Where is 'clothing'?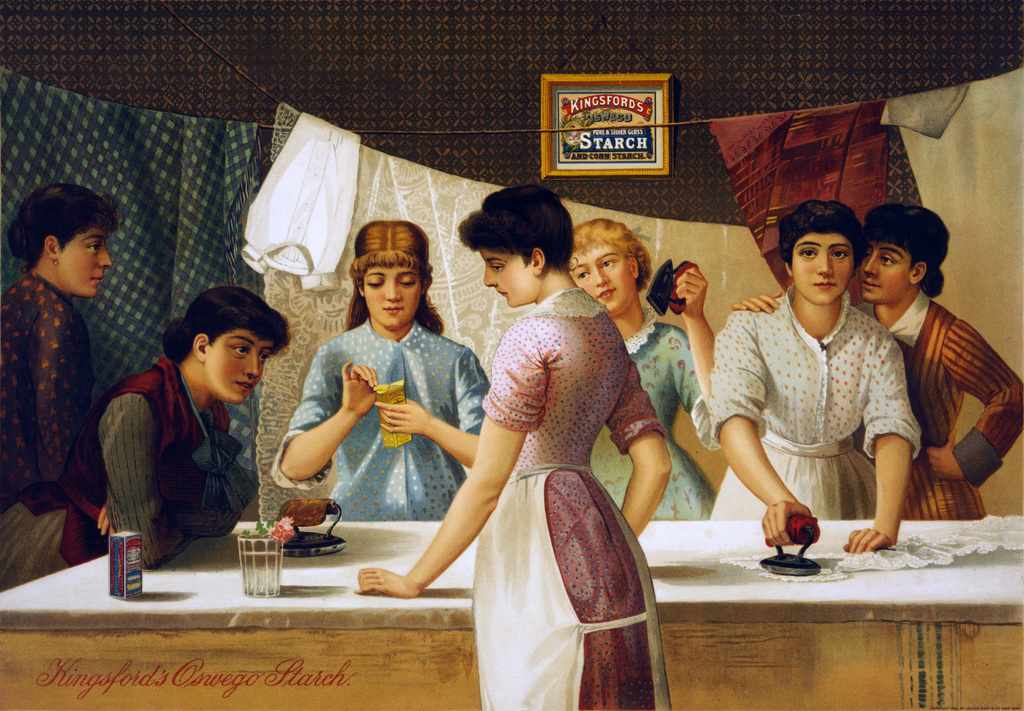
[273,320,493,521].
